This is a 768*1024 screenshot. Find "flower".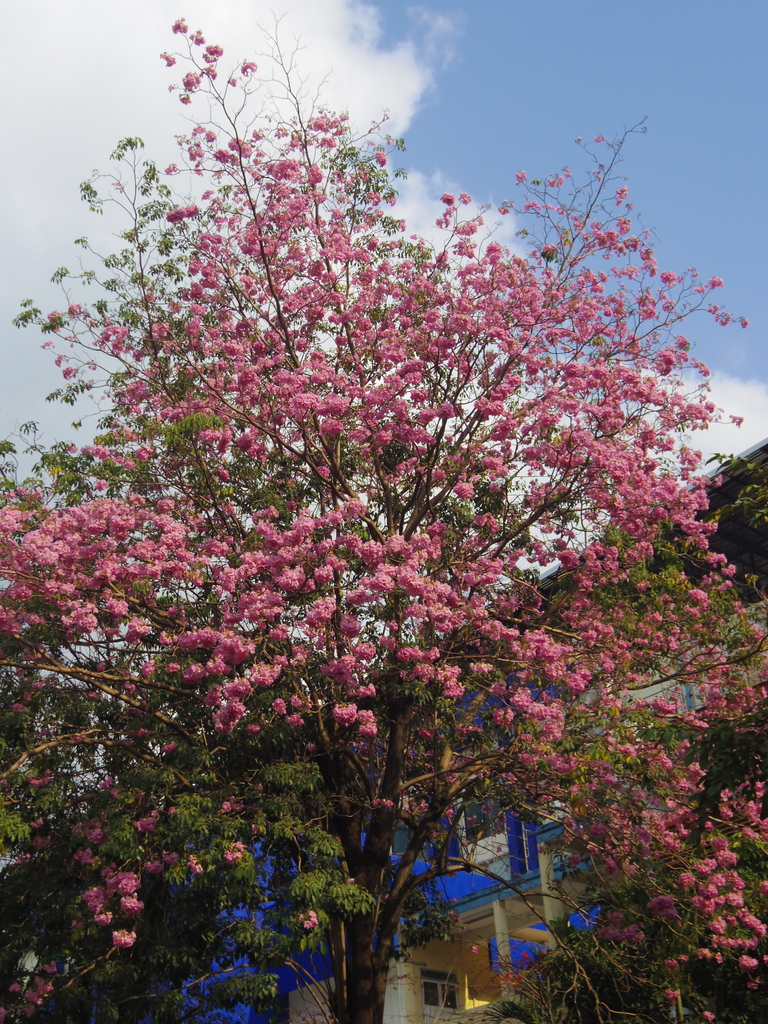
Bounding box: detection(360, 722, 382, 744).
